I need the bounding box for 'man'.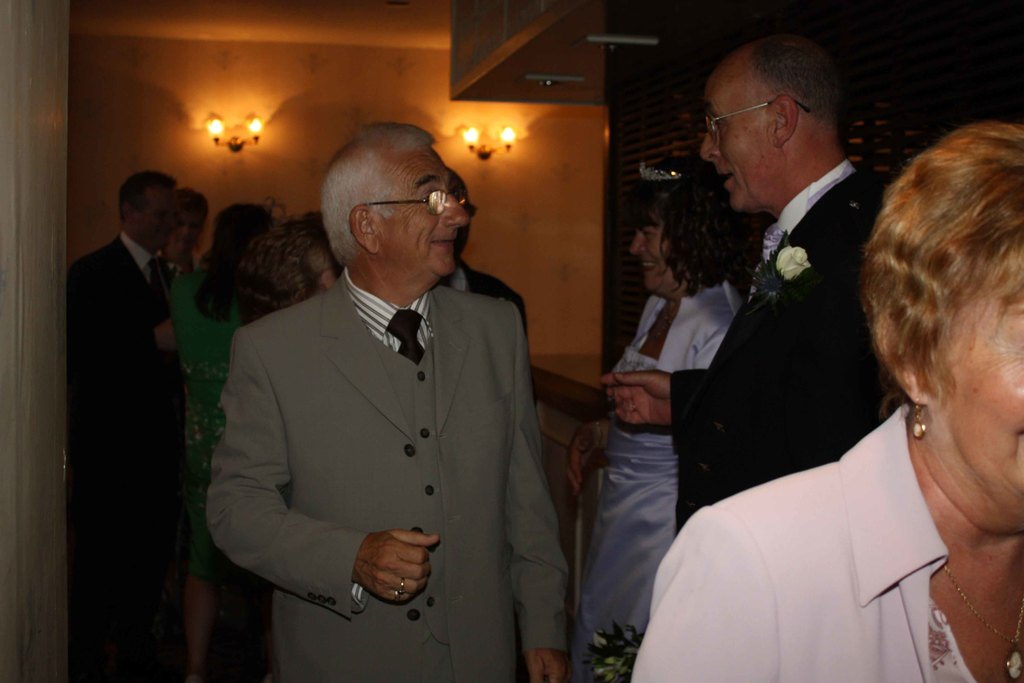
Here it is: left=429, top=166, right=524, bottom=353.
